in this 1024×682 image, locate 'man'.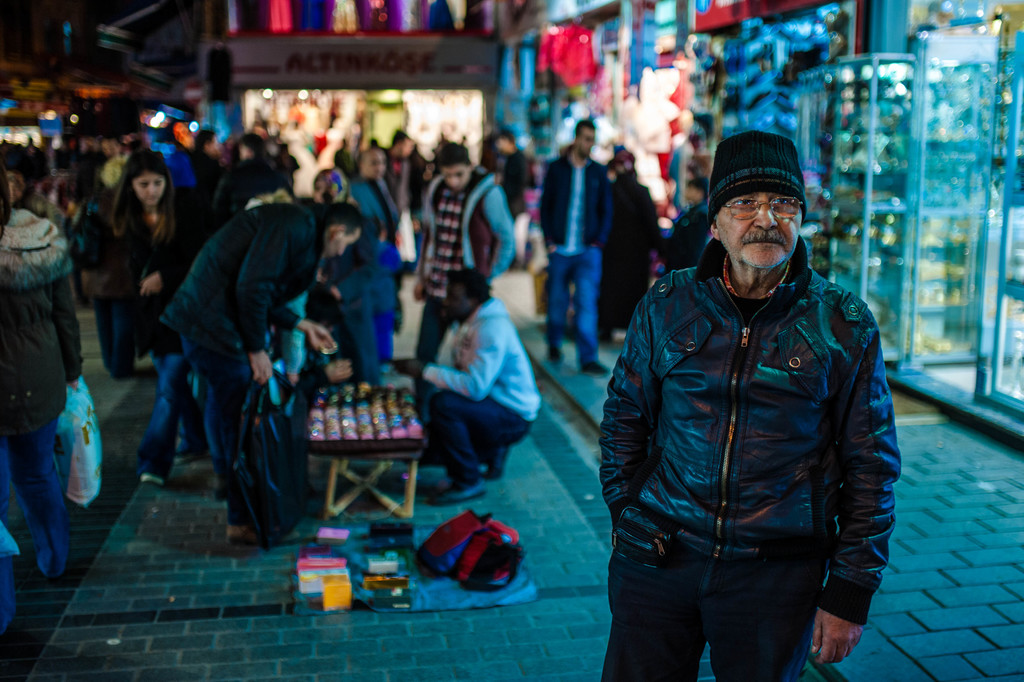
Bounding box: box=[396, 268, 541, 506].
